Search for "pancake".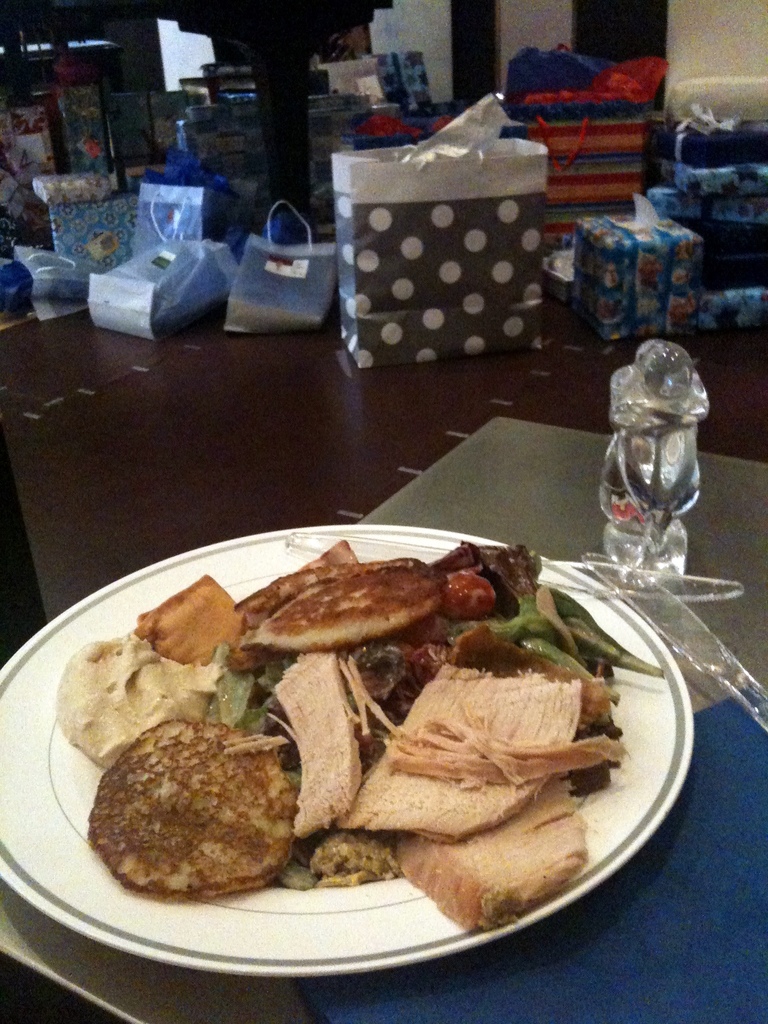
Found at 196, 538, 442, 655.
